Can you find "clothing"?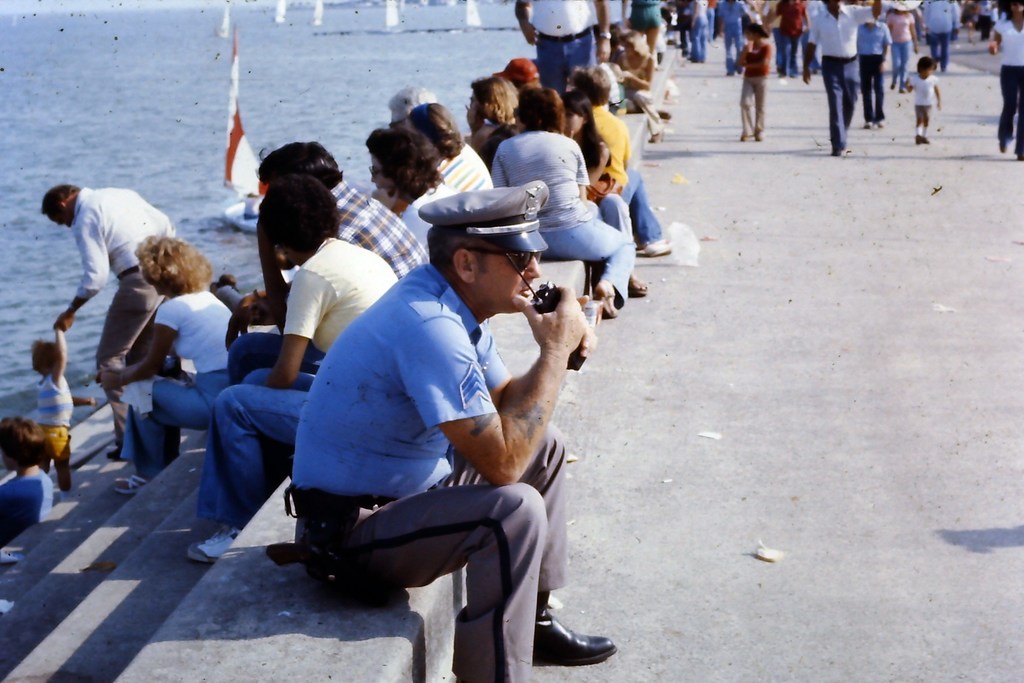
Yes, bounding box: 197:233:406:527.
